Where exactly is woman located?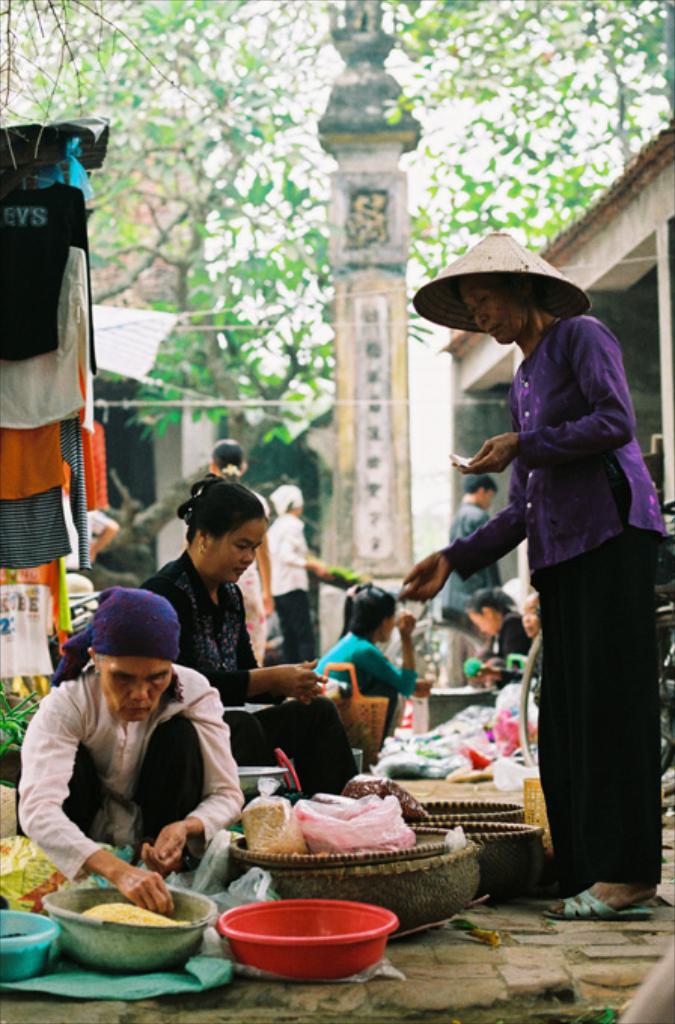
Its bounding box is crop(472, 593, 539, 693).
